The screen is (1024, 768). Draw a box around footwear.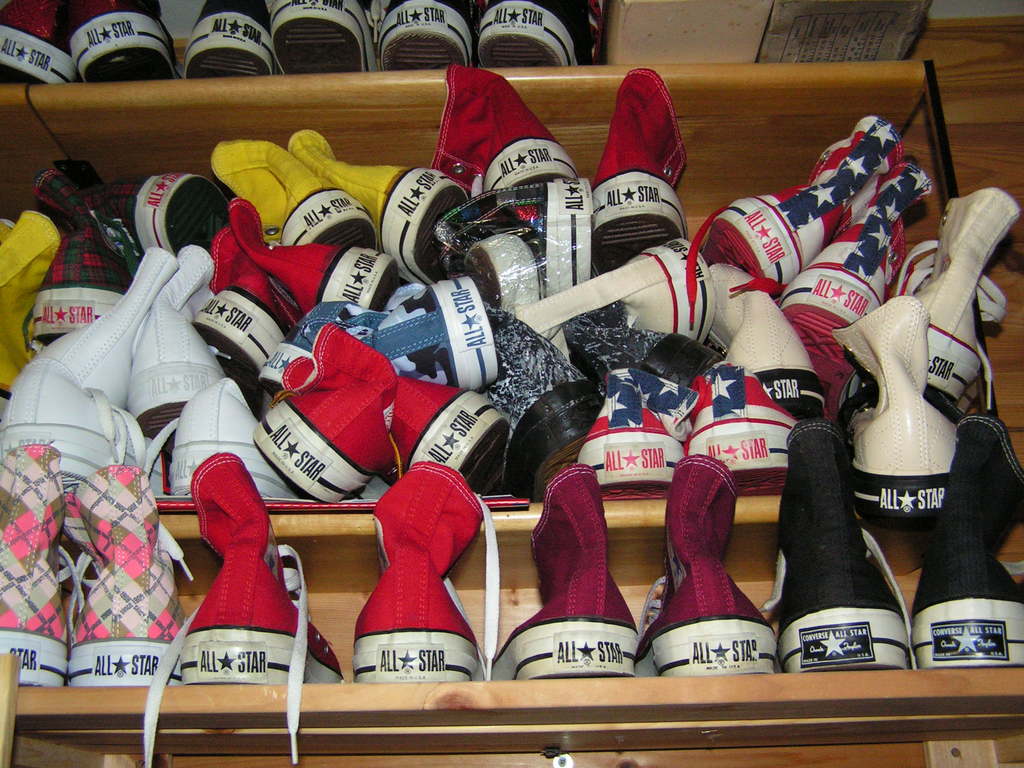
region(351, 458, 498, 682).
